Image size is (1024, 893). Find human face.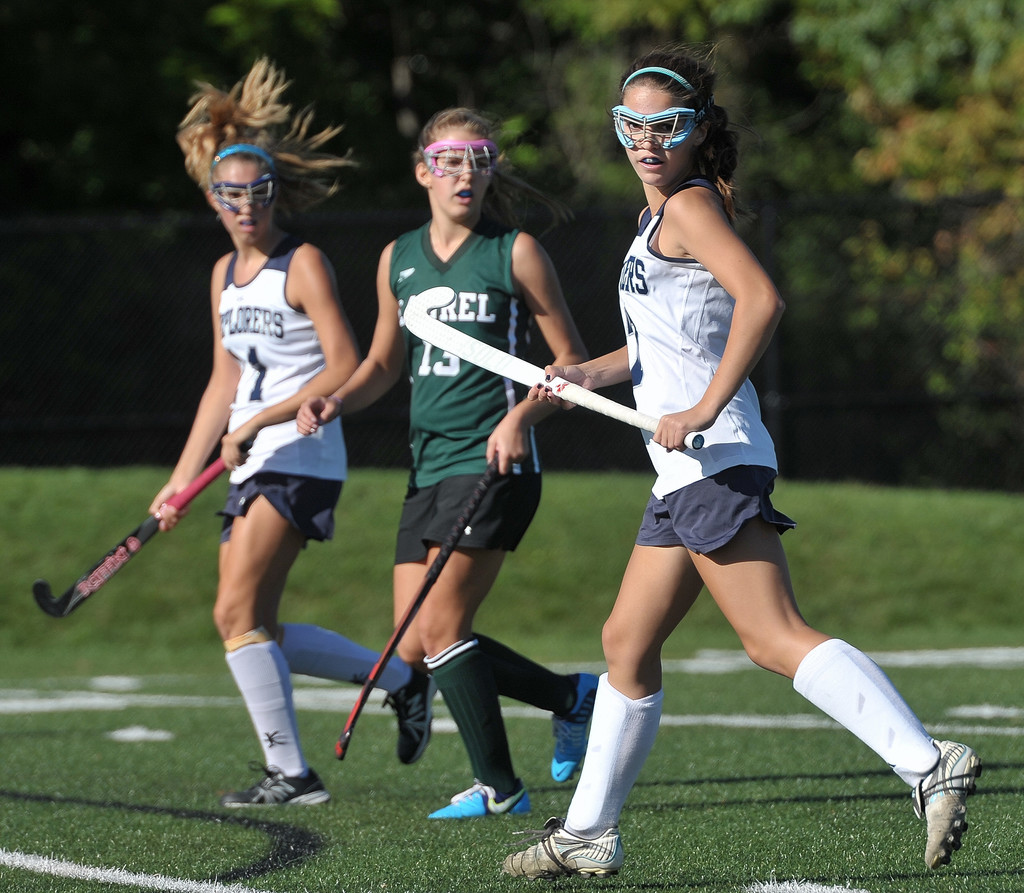
<box>426,129,493,219</box>.
